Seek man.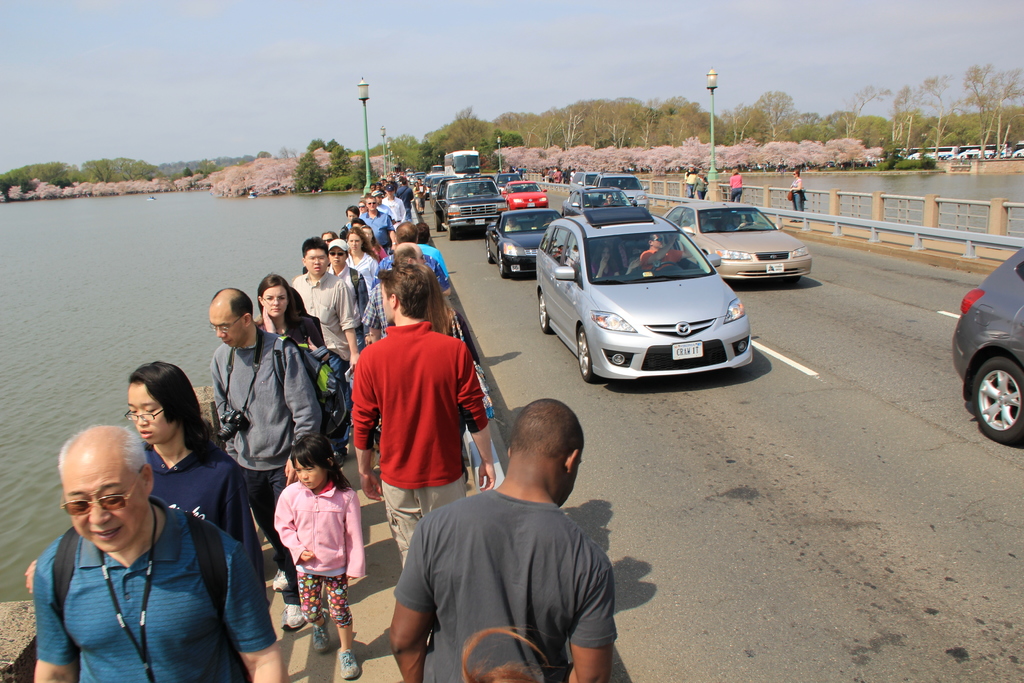
box(375, 182, 408, 224).
